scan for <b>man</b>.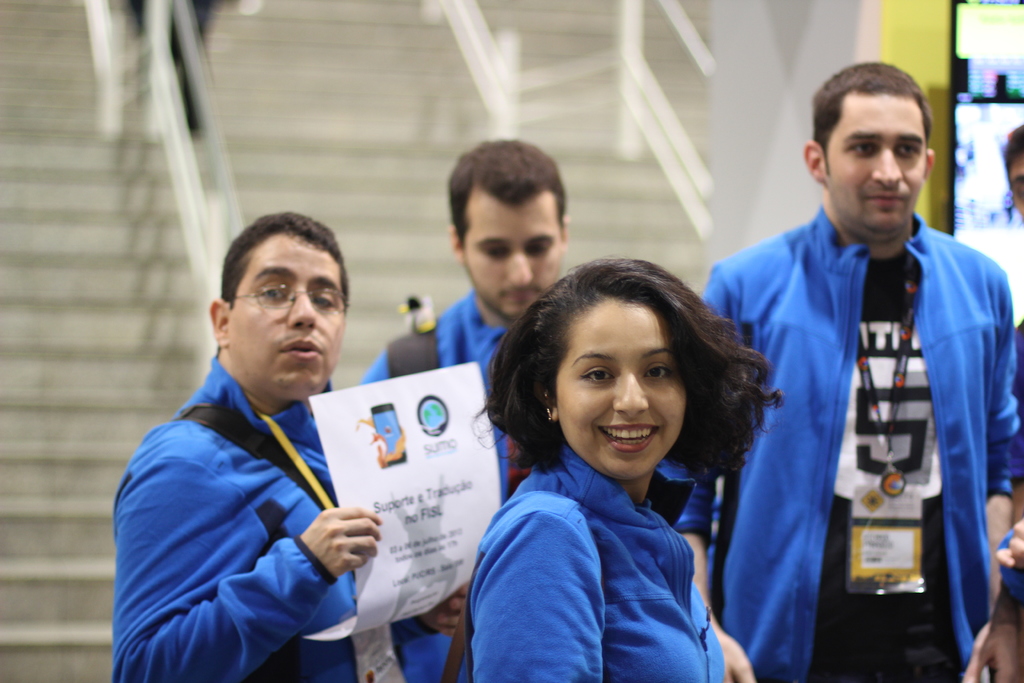
Scan result: 109,214,426,678.
